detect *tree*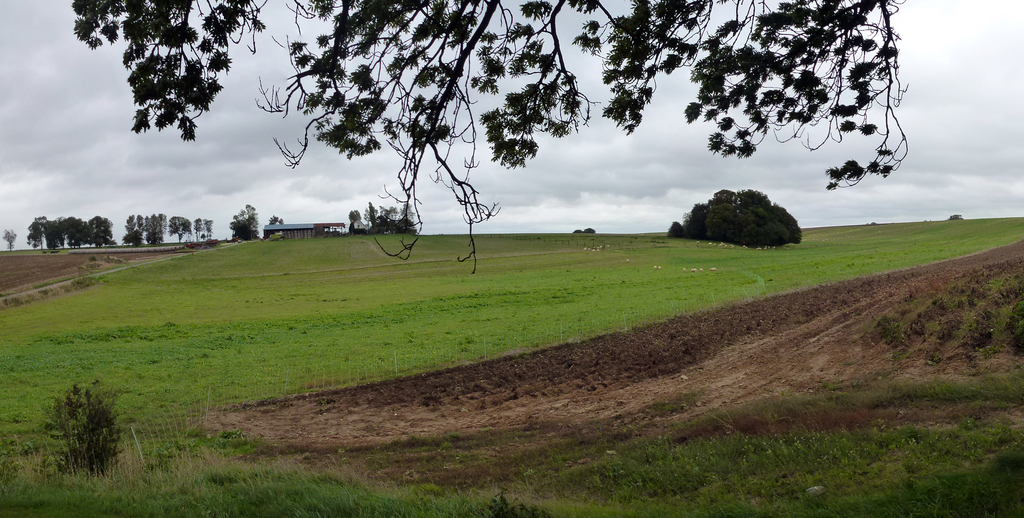
l=1, t=224, r=18, b=251
